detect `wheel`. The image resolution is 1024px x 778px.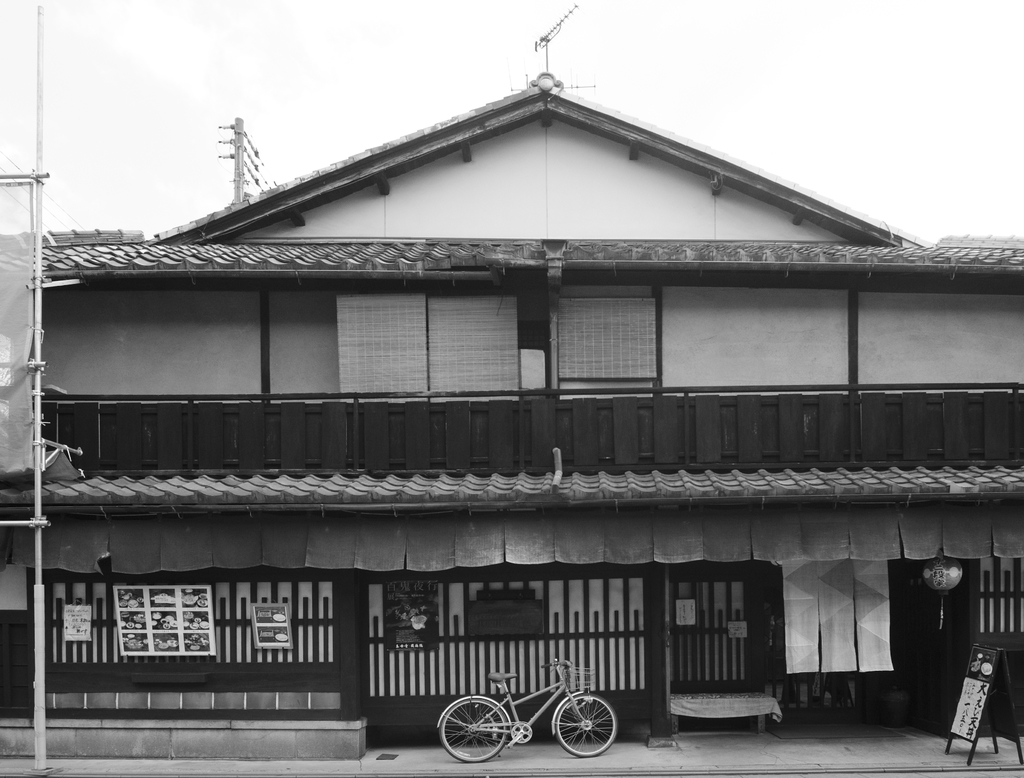
l=439, t=697, r=509, b=765.
